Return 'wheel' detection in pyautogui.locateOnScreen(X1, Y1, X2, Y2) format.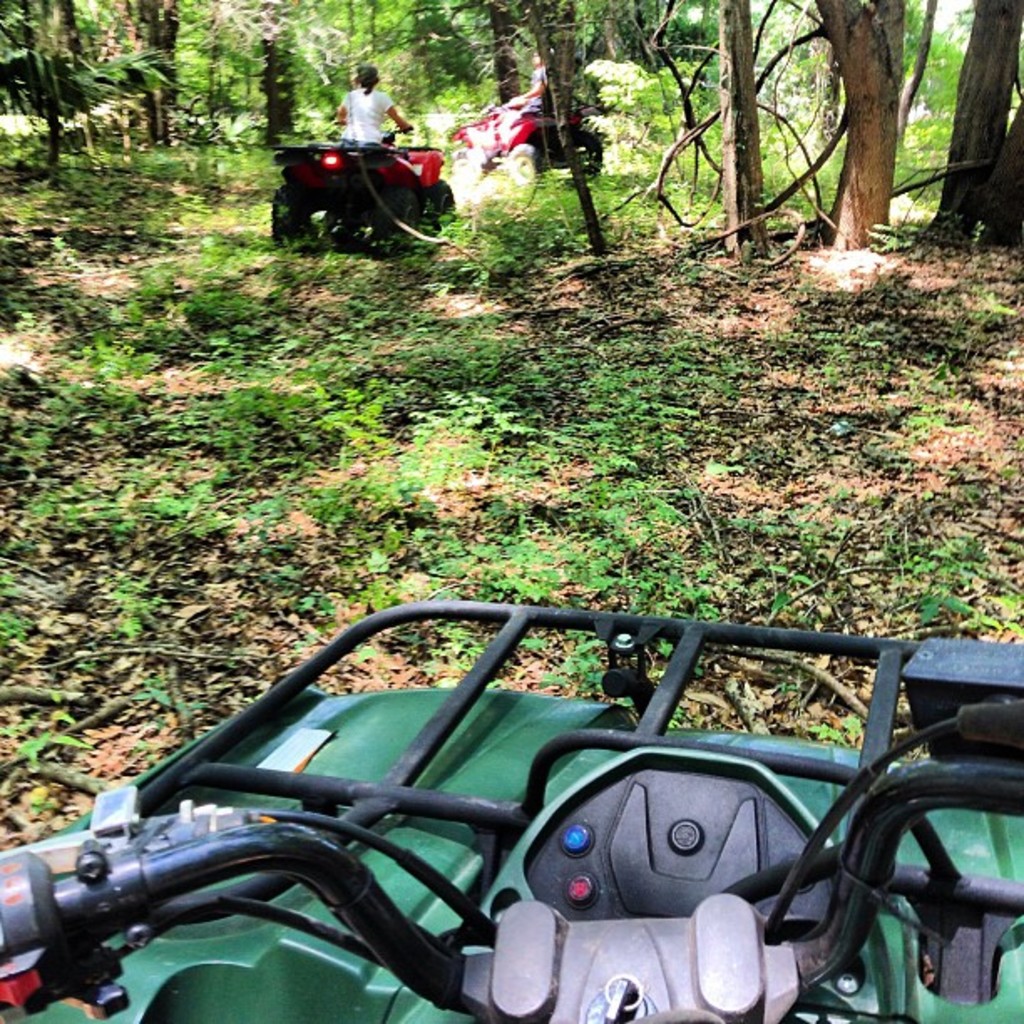
pyautogui.locateOnScreen(273, 182, 316, 251).
